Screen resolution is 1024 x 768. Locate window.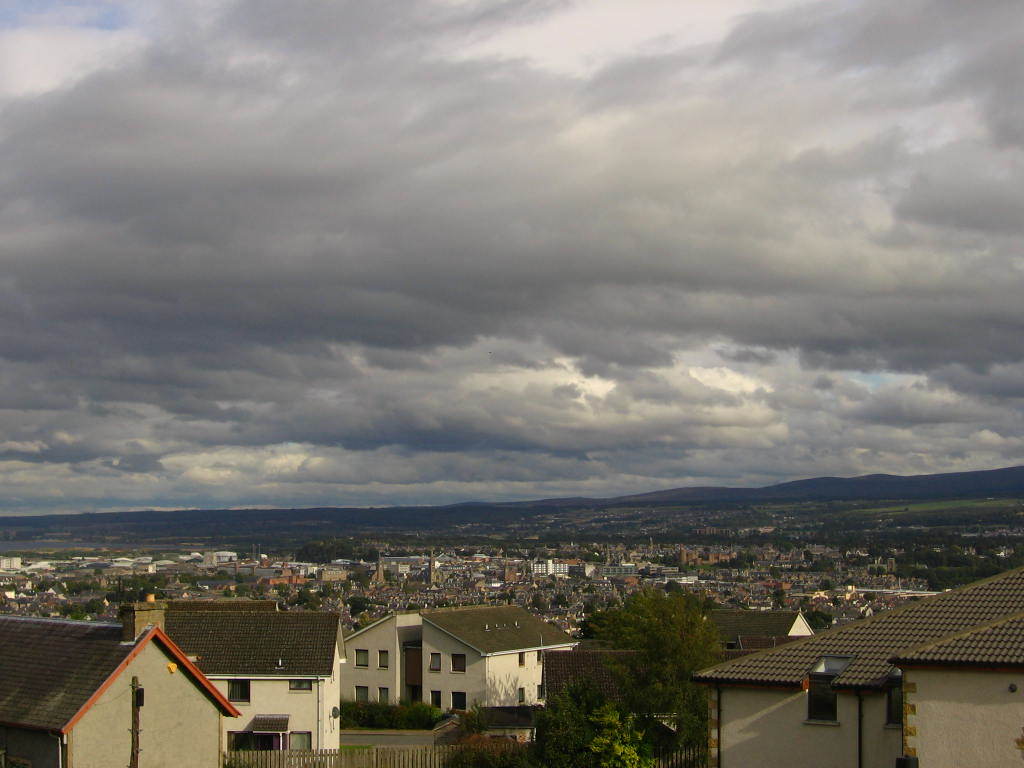
228/679/249/705.
